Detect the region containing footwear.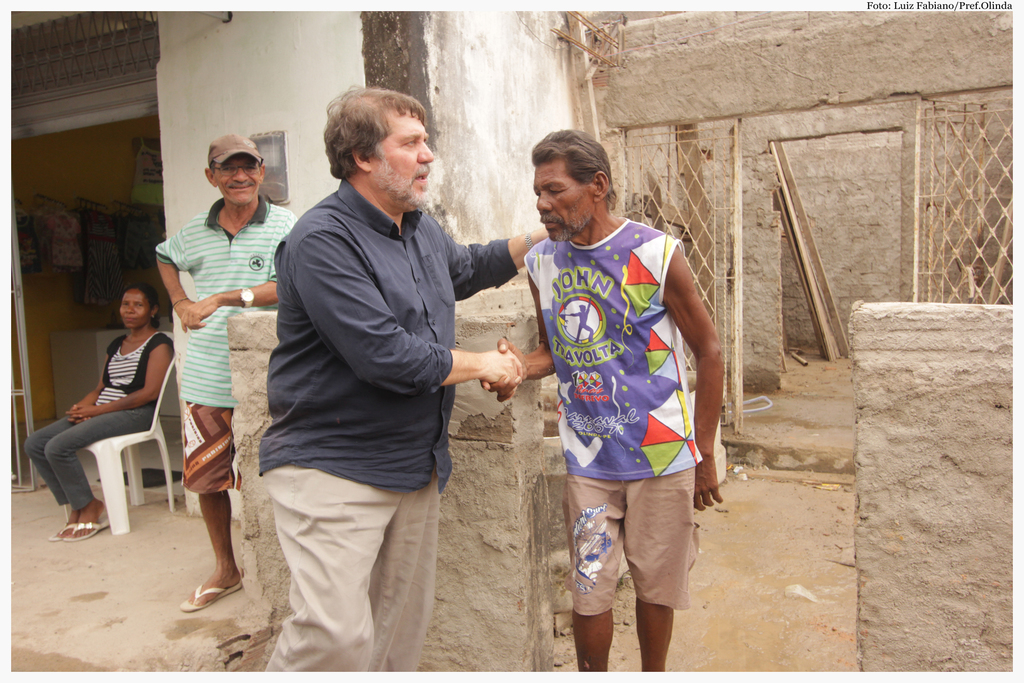
61:520:112:539.
